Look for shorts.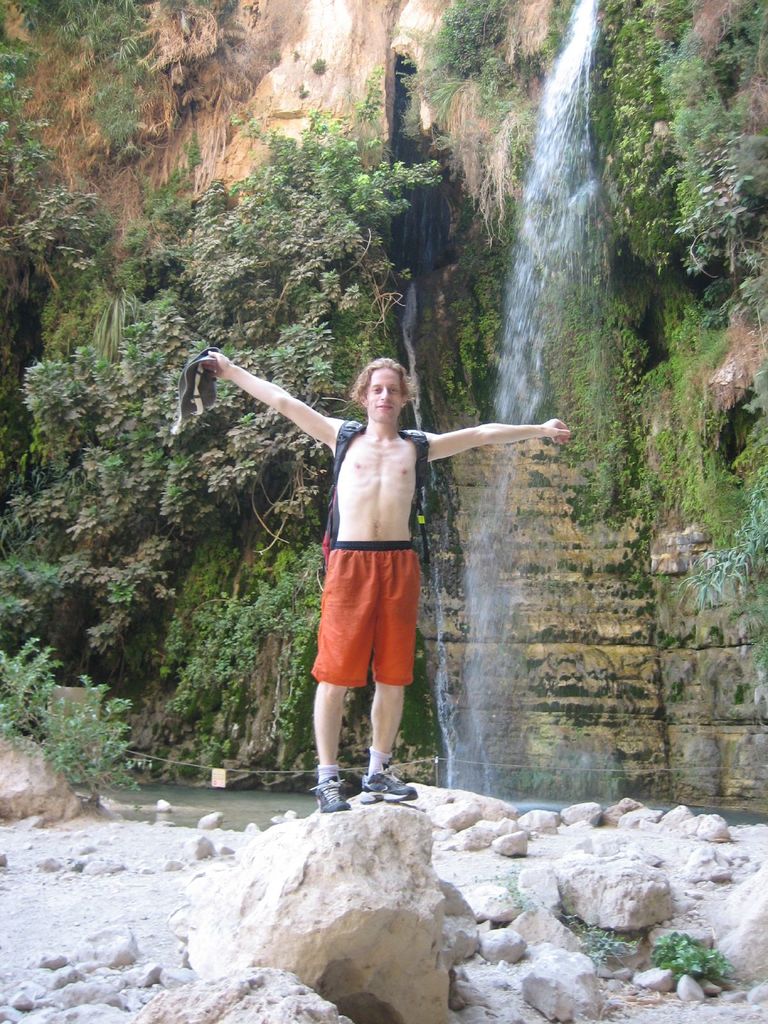
Found: bbox(328, 571, 424, 660).
